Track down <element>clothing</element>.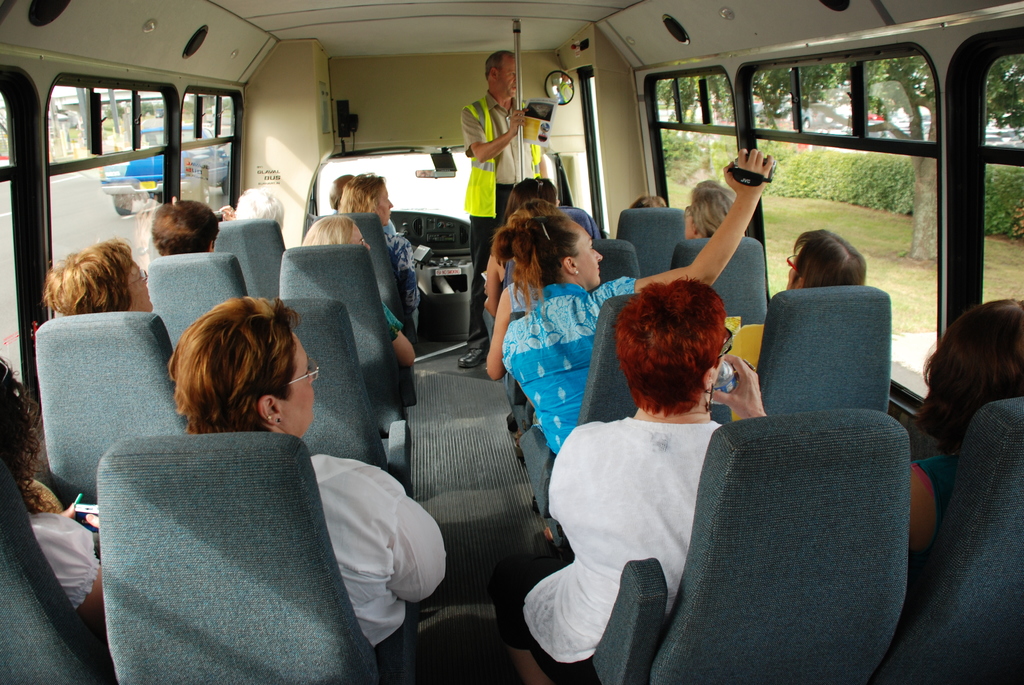
Tracked to [508, 271, 537, 311].
